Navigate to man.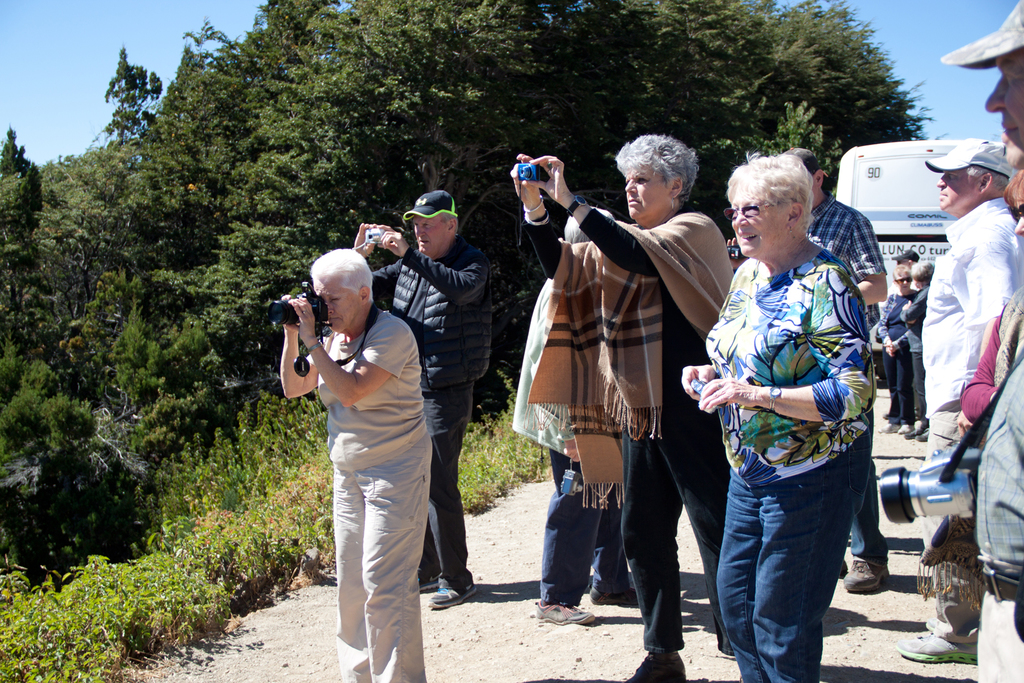
Navigation target: 897/136/1023/667.
